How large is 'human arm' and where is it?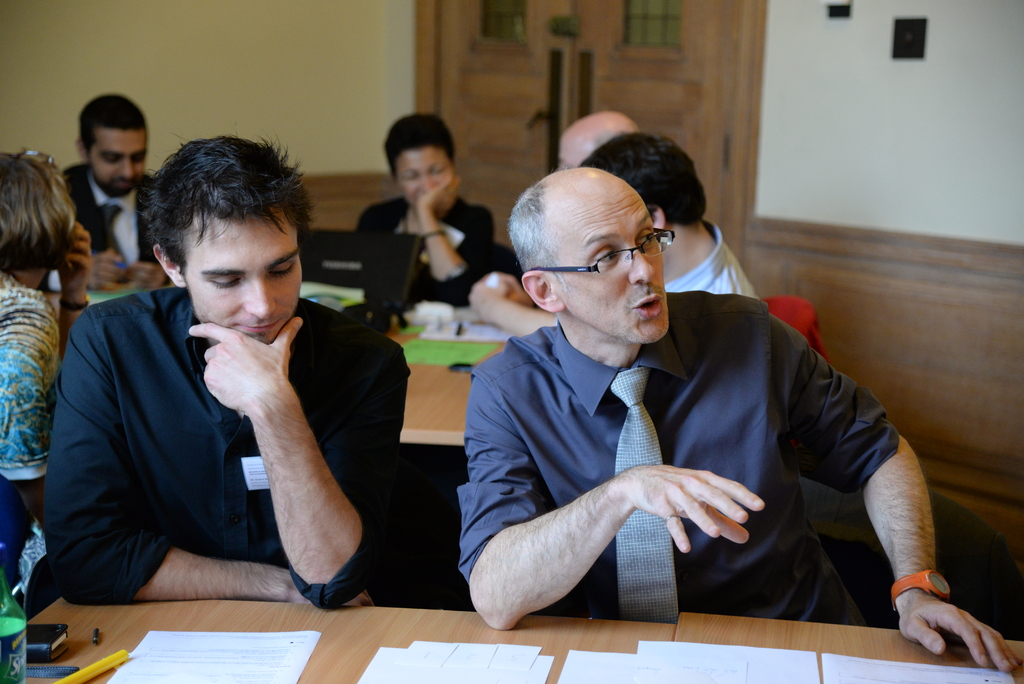
Bounding box: (left=417, top=174, right=500, bottom=305).
